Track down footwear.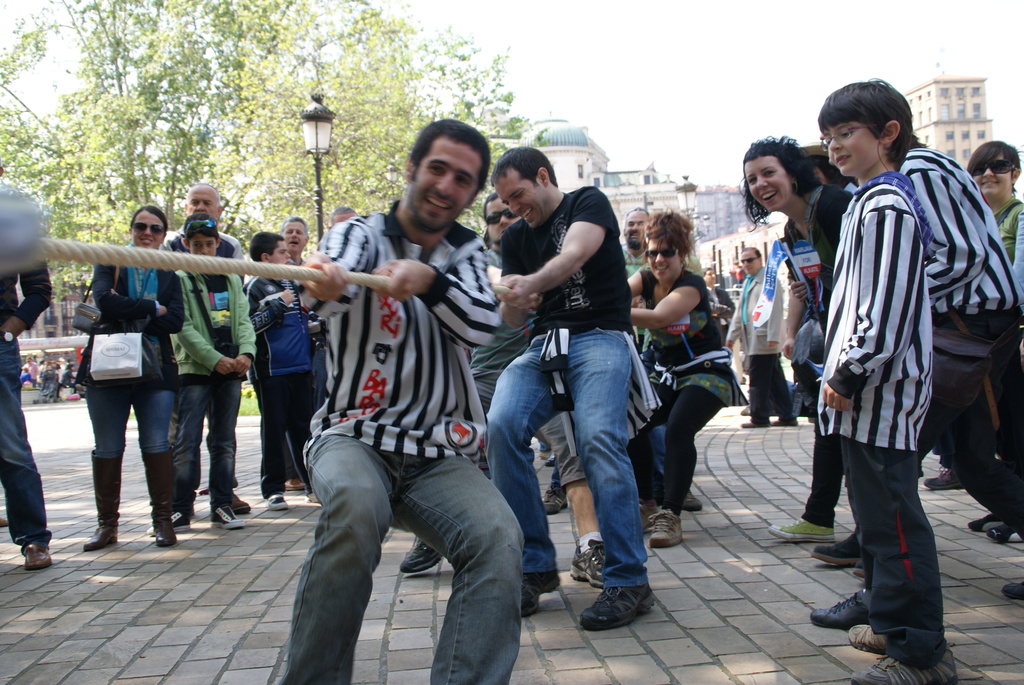
Tracked to (x1=19, y1=538, x2=53, y2=568).
